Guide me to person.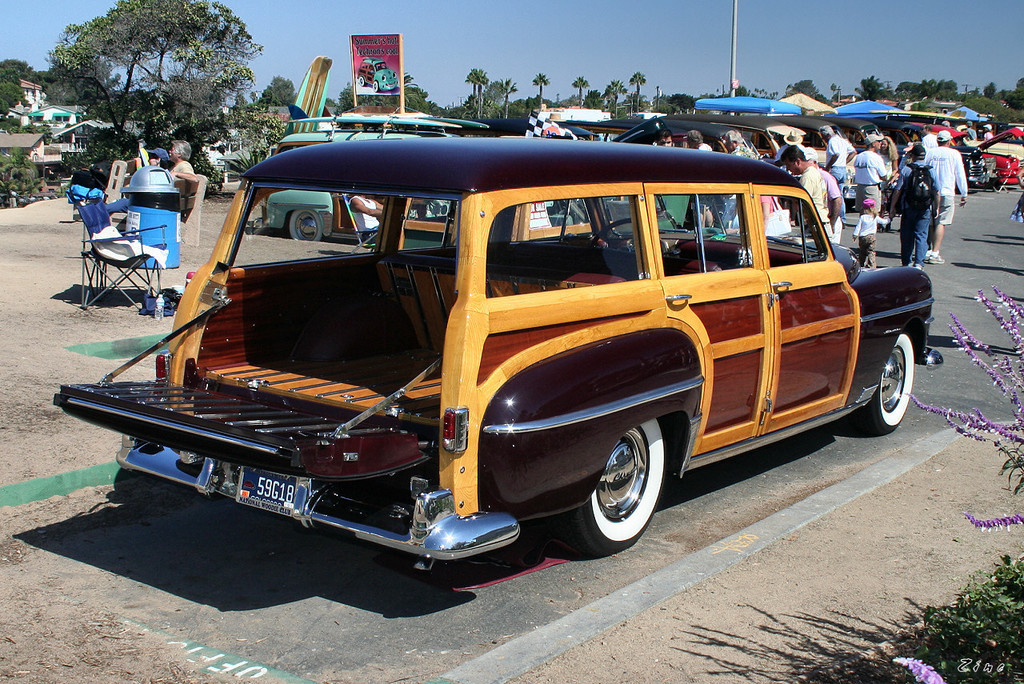
Guidance: bbox=[650, 134, 680, 158].
